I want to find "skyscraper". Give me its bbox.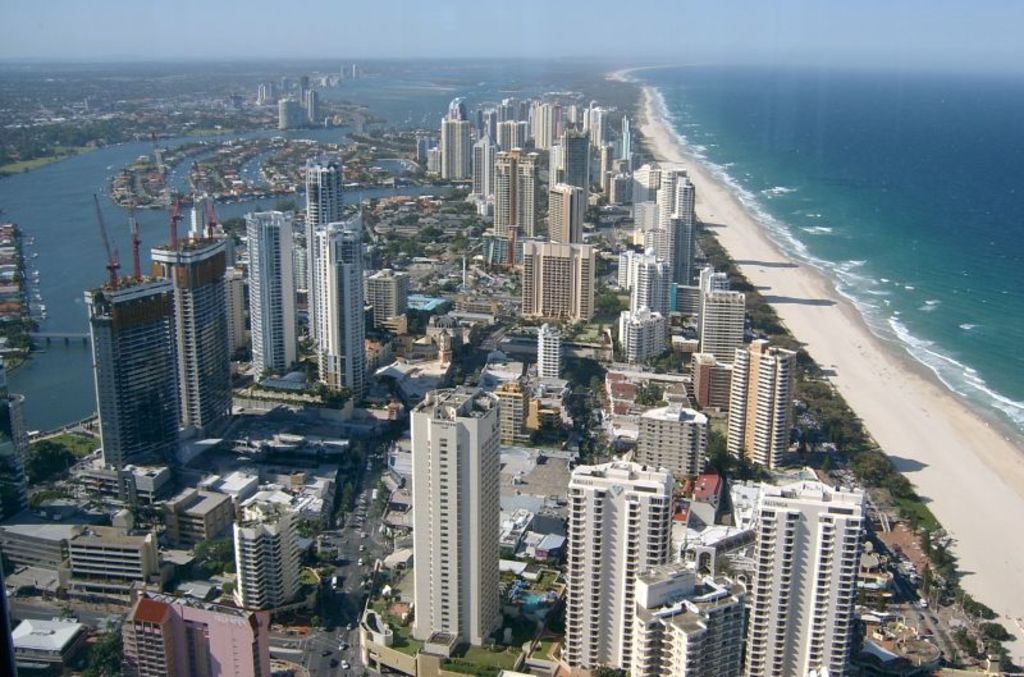
bbox(559, 448, 684, 668).
